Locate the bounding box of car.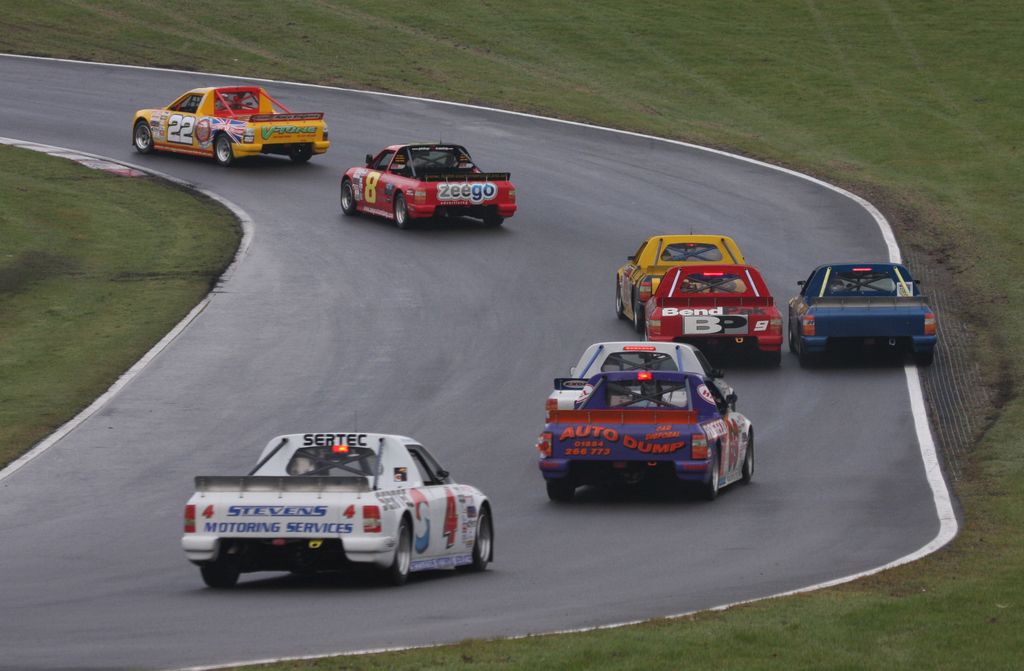
Bounding box: bbox=[175, 422, 500, 596].
